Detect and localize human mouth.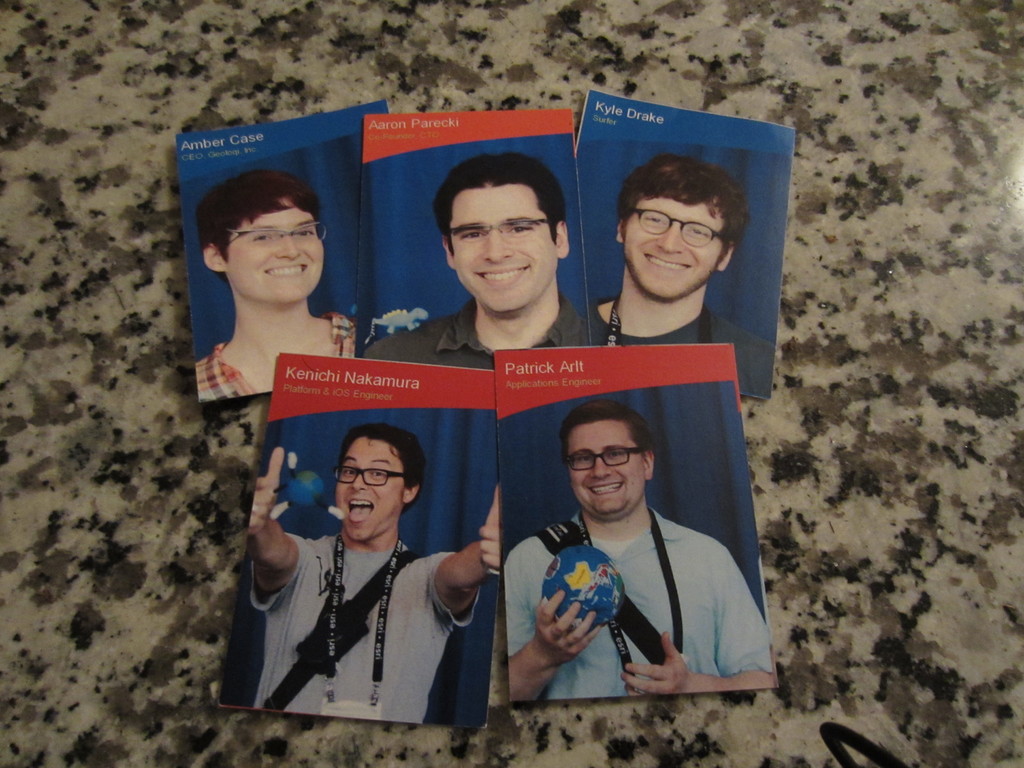
Localized at (left=346, top=492, right=381, bottom=522).
